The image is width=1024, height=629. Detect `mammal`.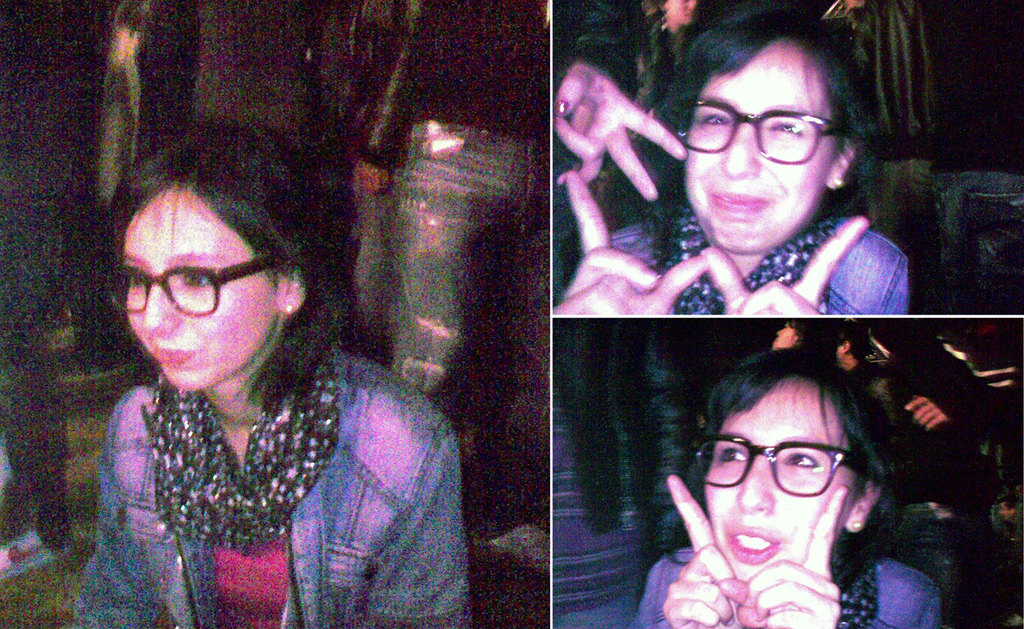
Detection: (547,317,696,628).
